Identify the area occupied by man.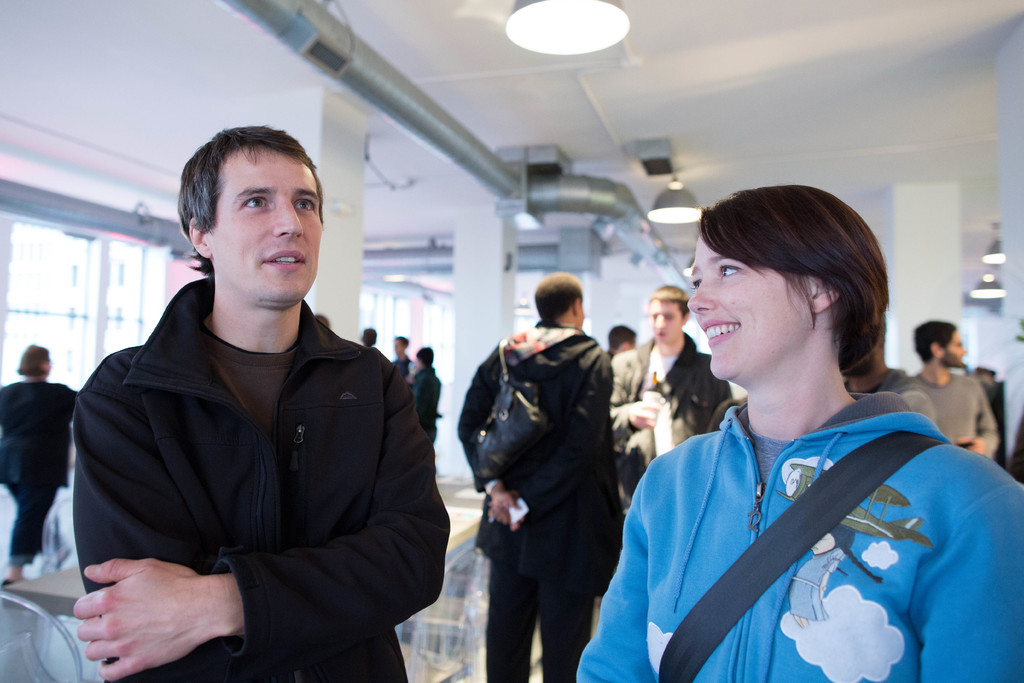
Area: x1=457 y1=273 x2=622 y2=682.
